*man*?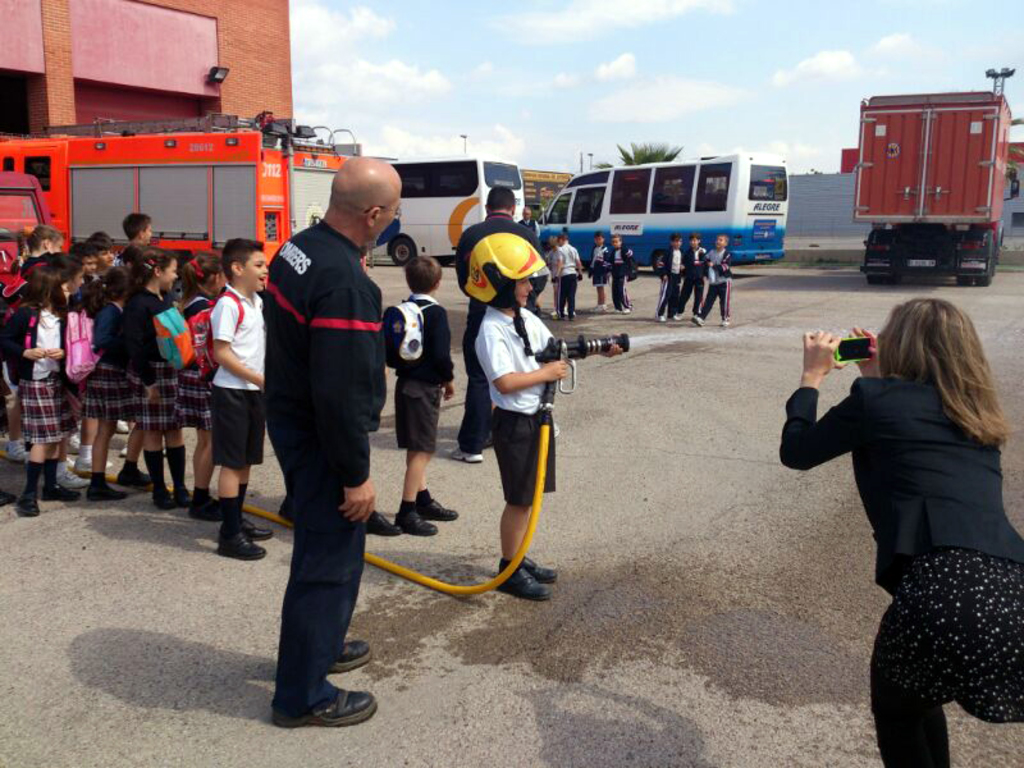
box=[705, 241, 746, 333]
